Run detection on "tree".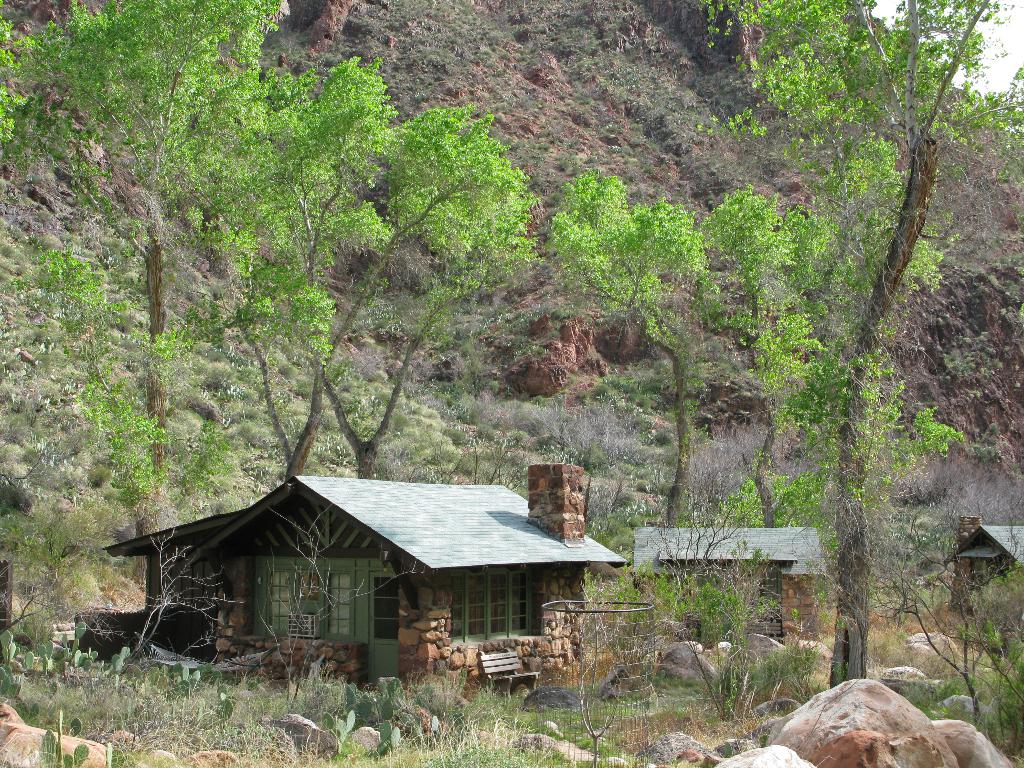
Result: 694 0 1023 689.
